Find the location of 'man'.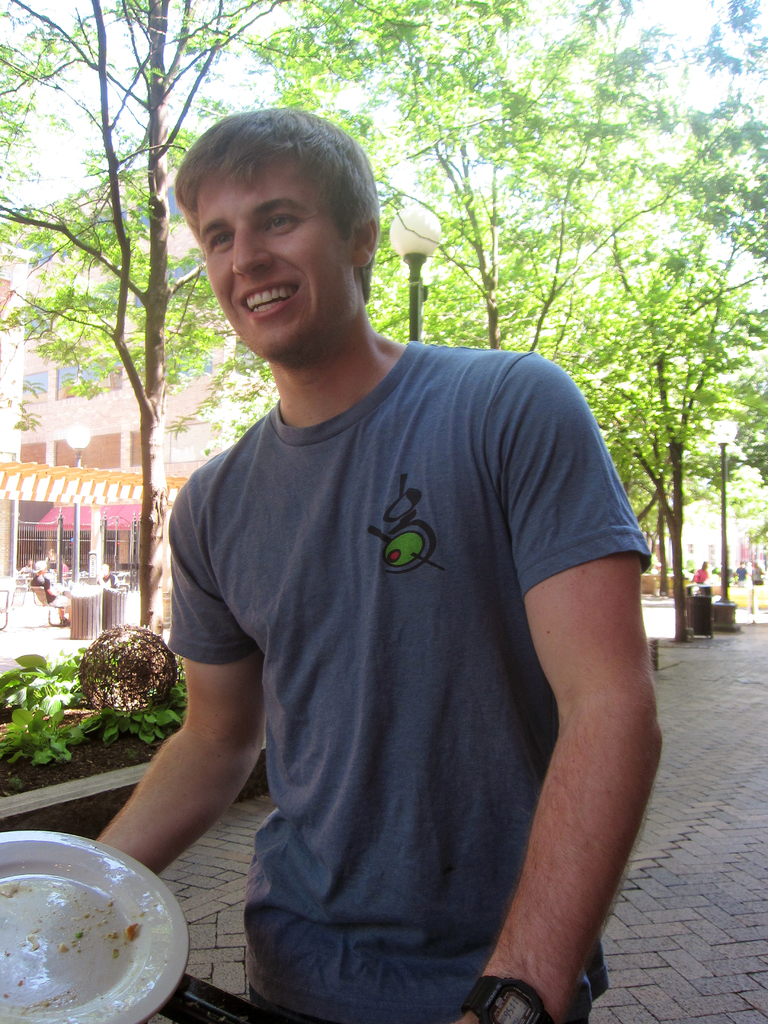
Location: bbox(18, 558, 35, 574).
